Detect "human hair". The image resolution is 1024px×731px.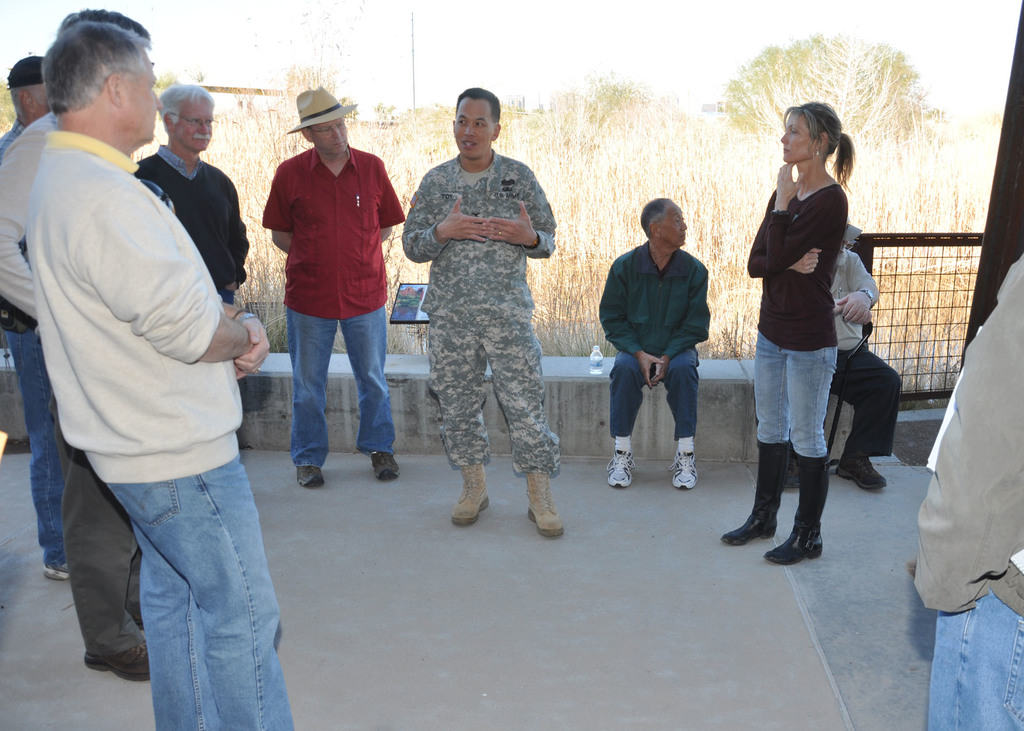
bbox=(44, 20, 156, 108).
